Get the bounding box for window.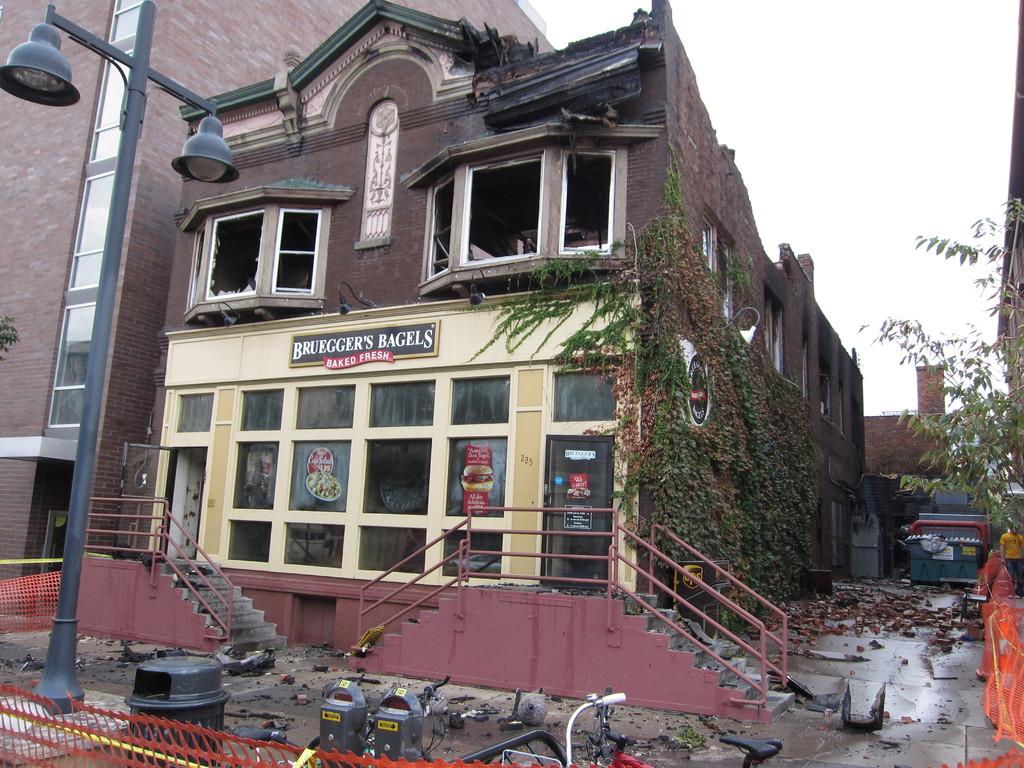
65, 170, 113, 316.
